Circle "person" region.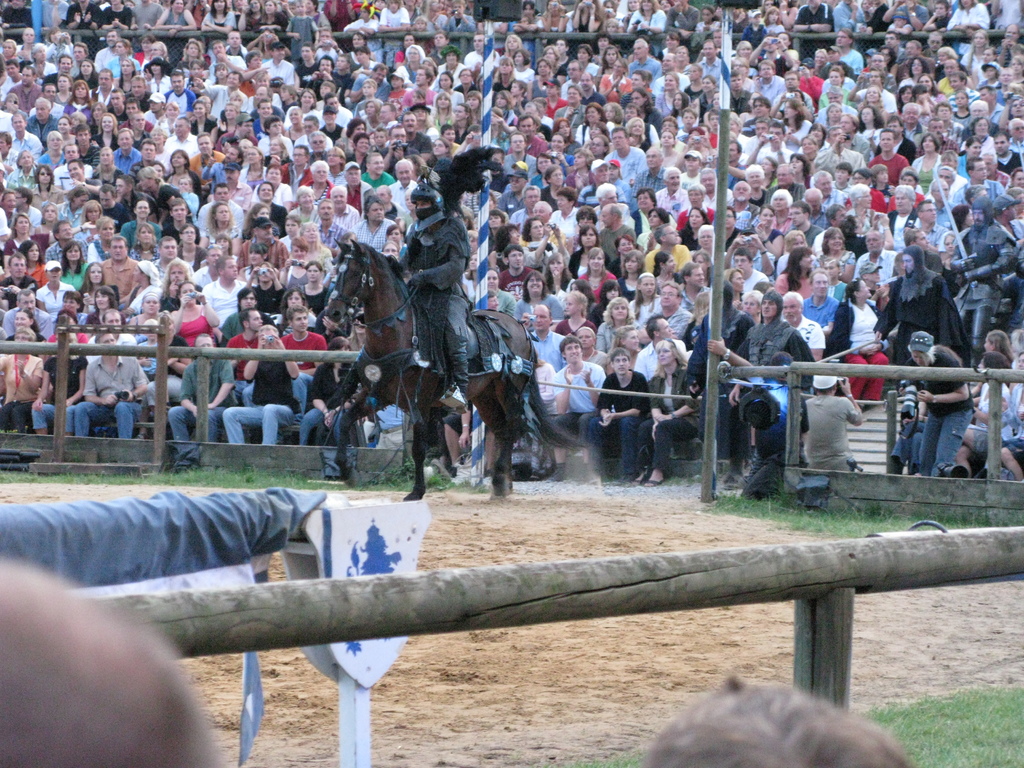
Region: x1=622, y1=232, x2=647, y2=259.
